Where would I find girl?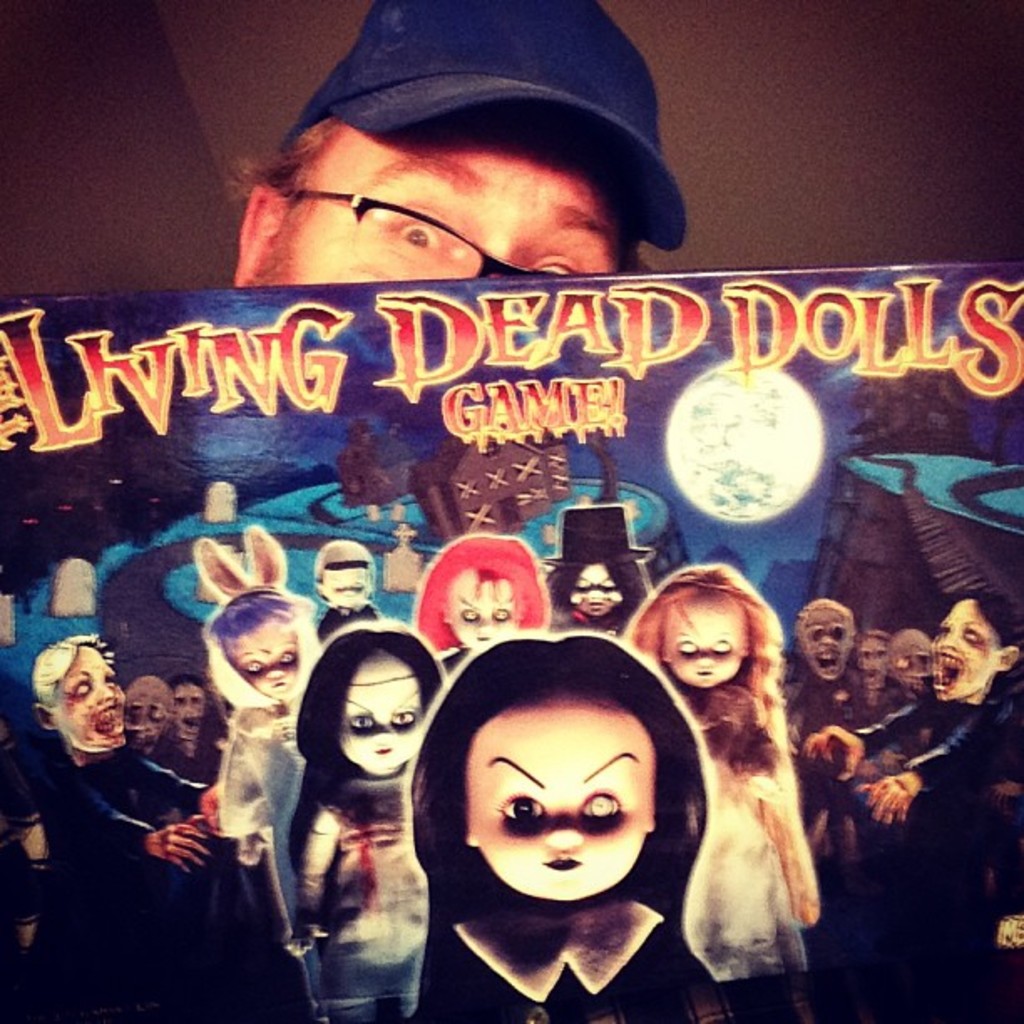
At 199:574:335:1011.
